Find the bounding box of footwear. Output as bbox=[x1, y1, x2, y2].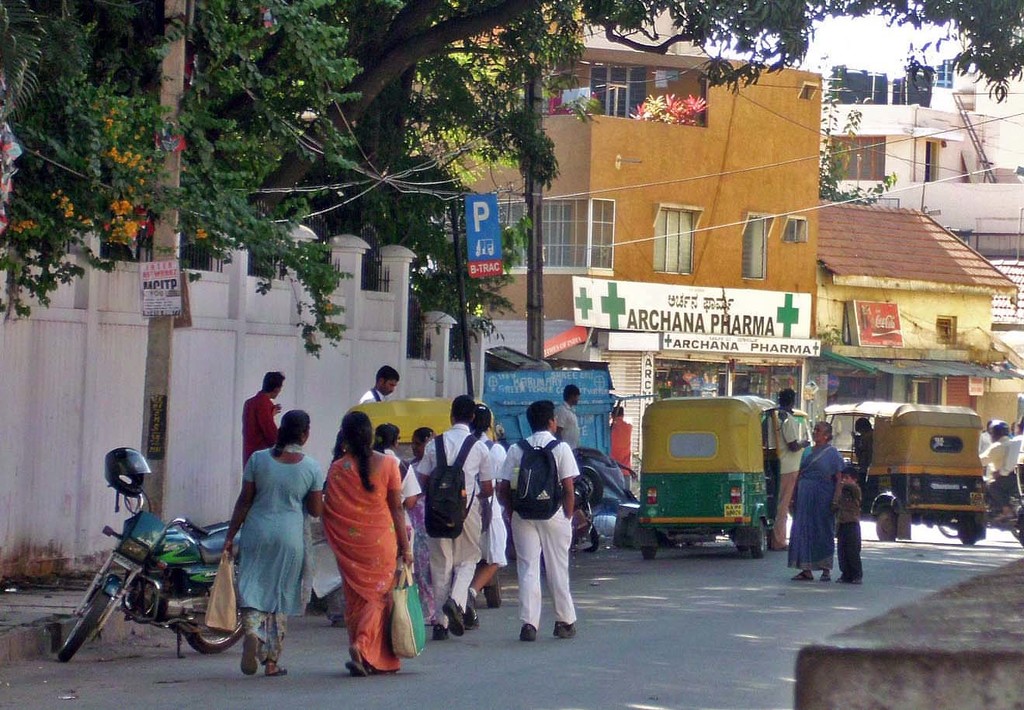
bbox=[784, 566, 814, 580].
